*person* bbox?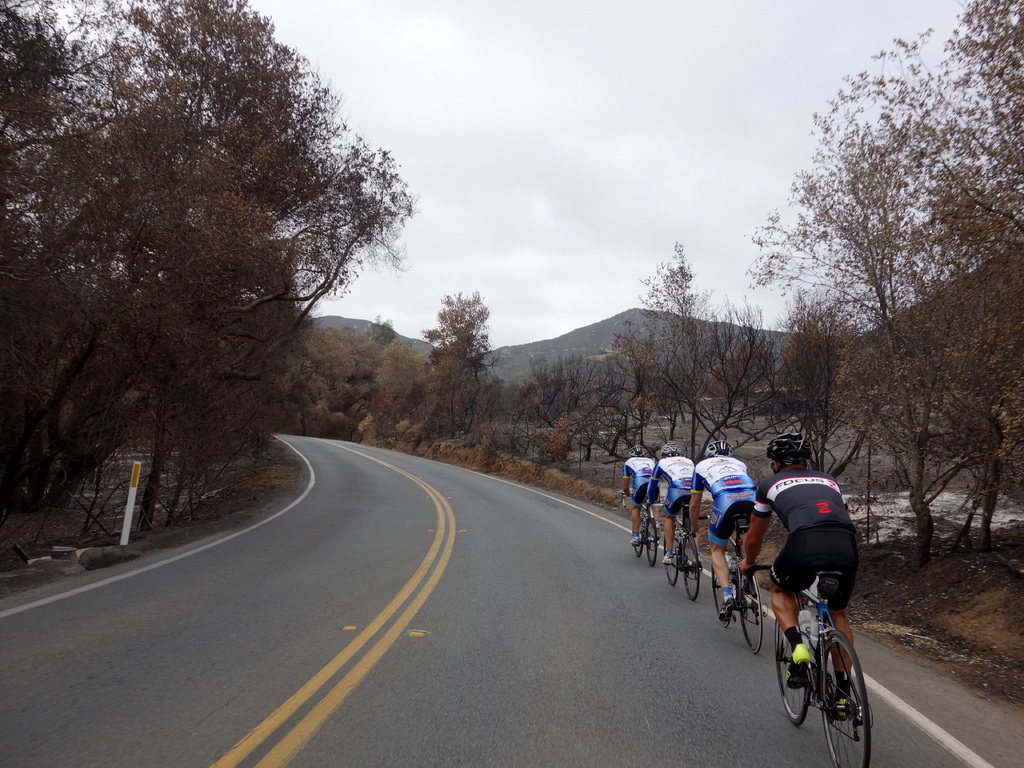
623 443 660 543
